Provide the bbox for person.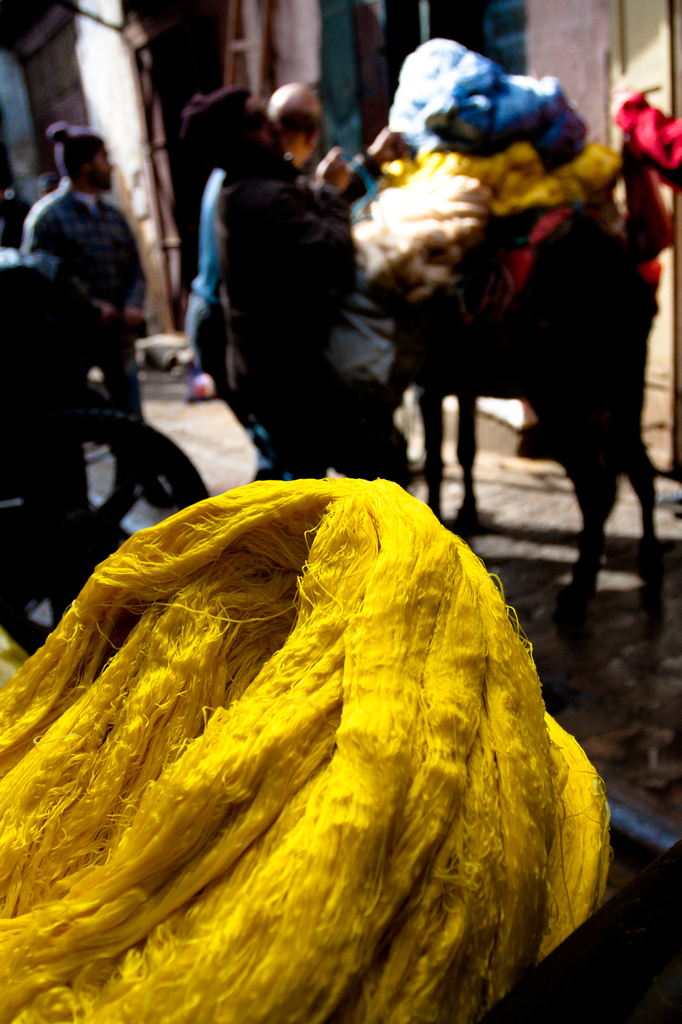
(17, 118, 142, 416).
